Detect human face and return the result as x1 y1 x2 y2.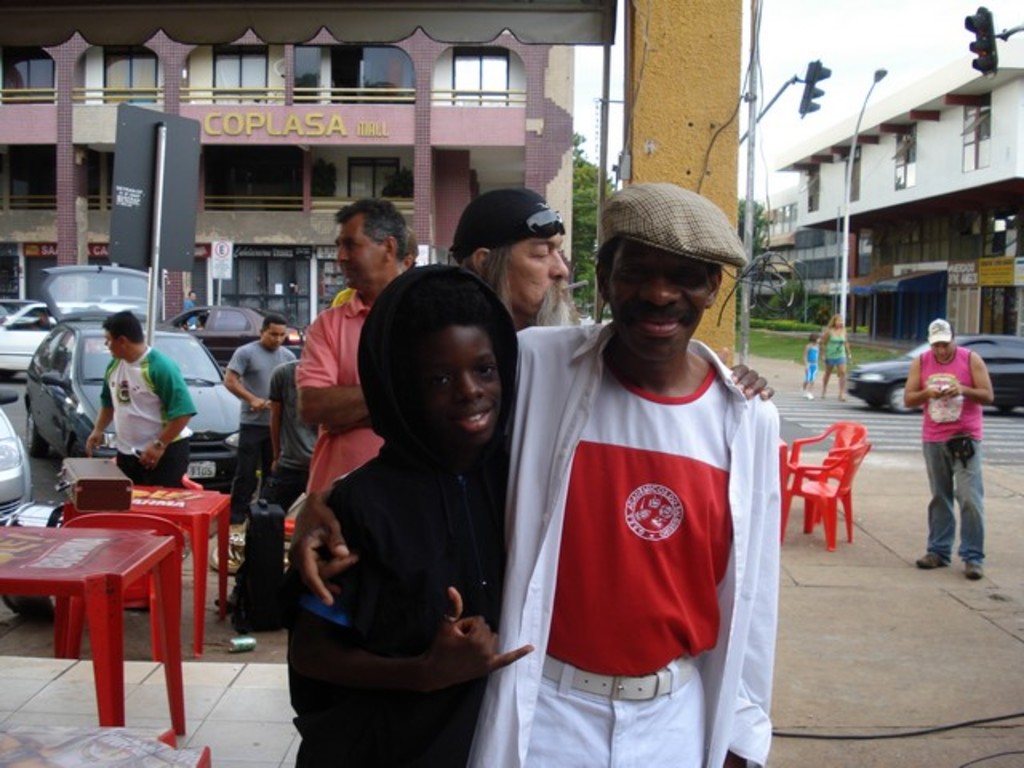
333 218 381 293.
